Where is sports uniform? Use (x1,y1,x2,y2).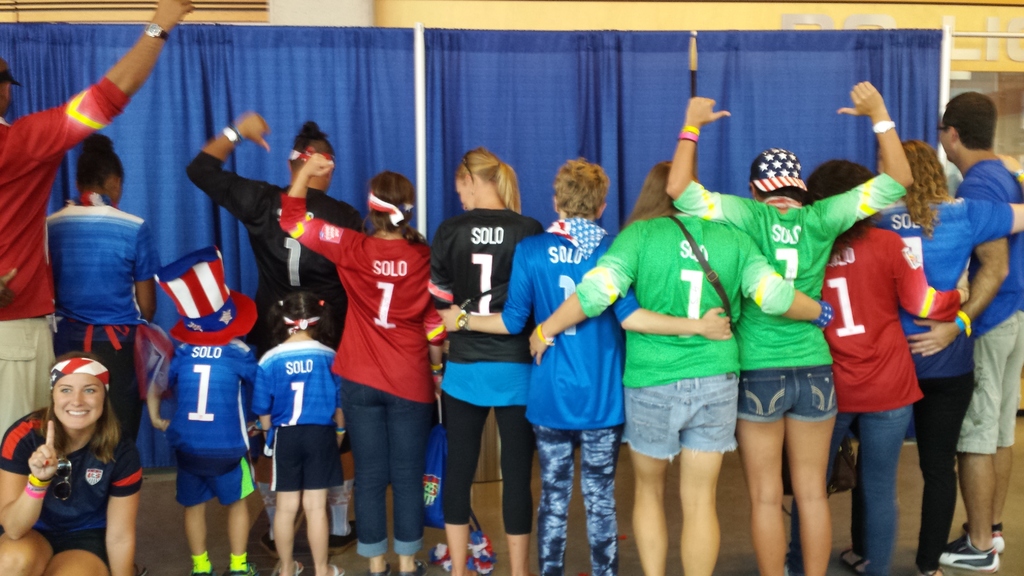
(252,344,345,575).
